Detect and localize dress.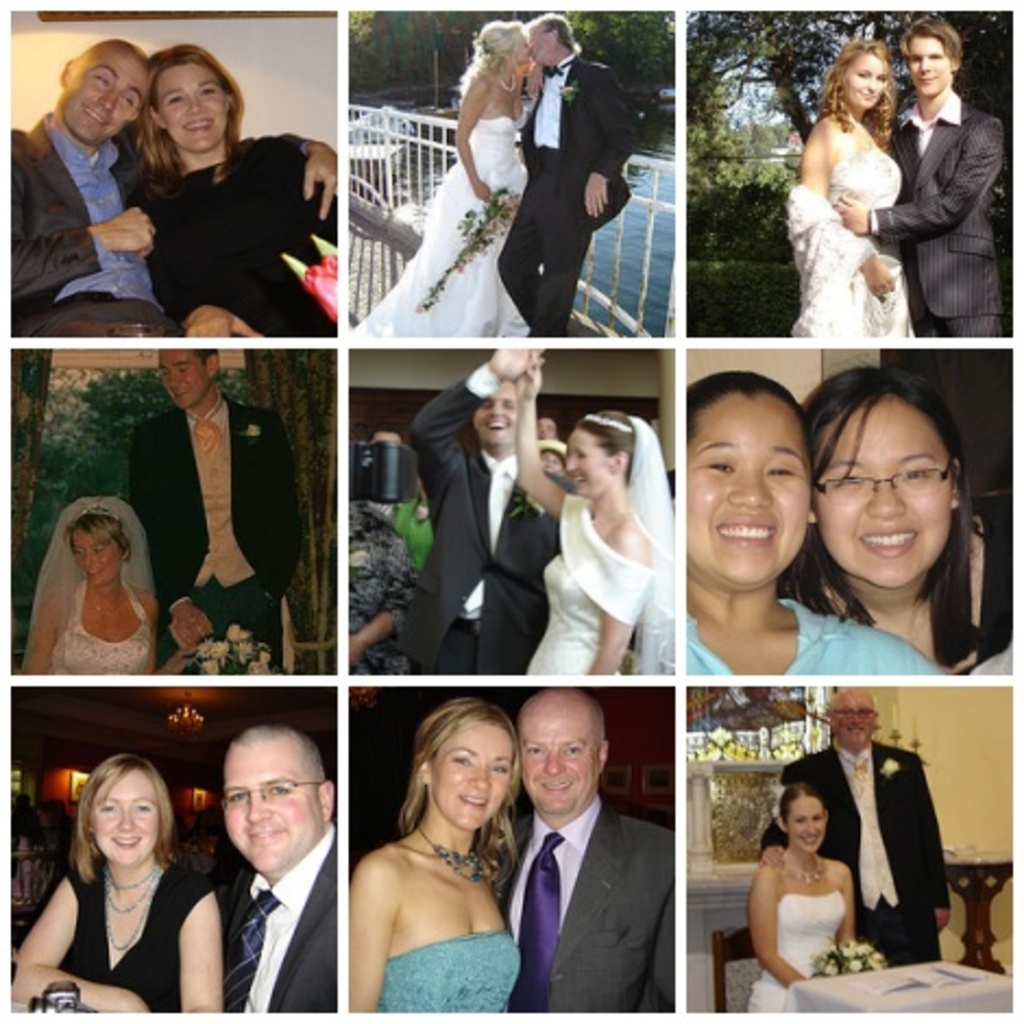
Localized at {"x1": 131, "y1": 133, "x2": 338, "y2": 333}.
